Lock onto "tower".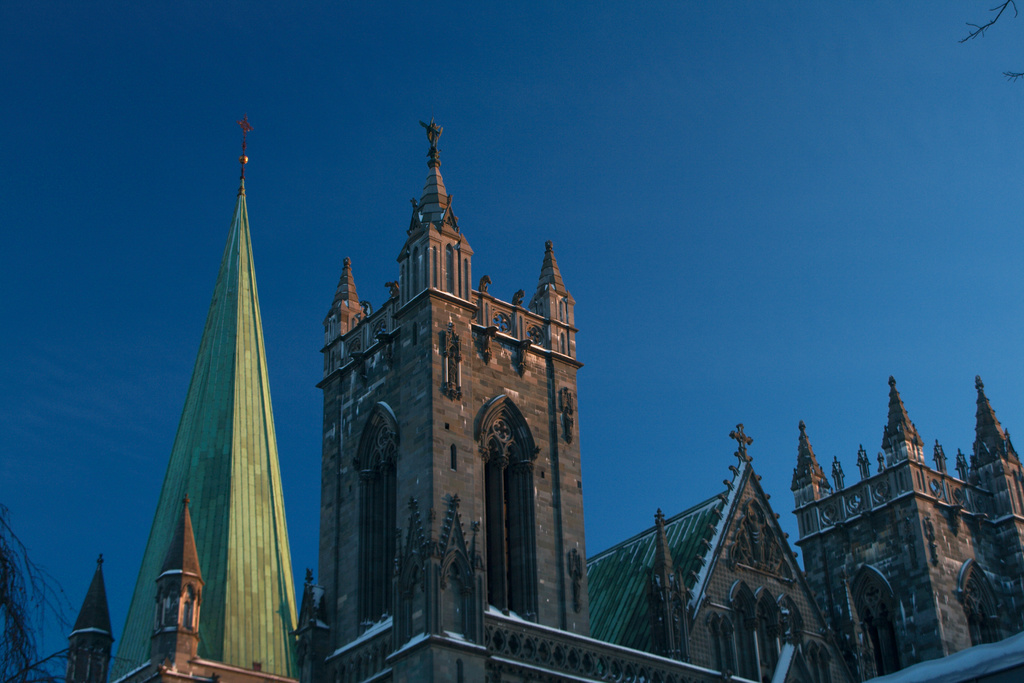
Locked: [963, 383, 1023, 593].
